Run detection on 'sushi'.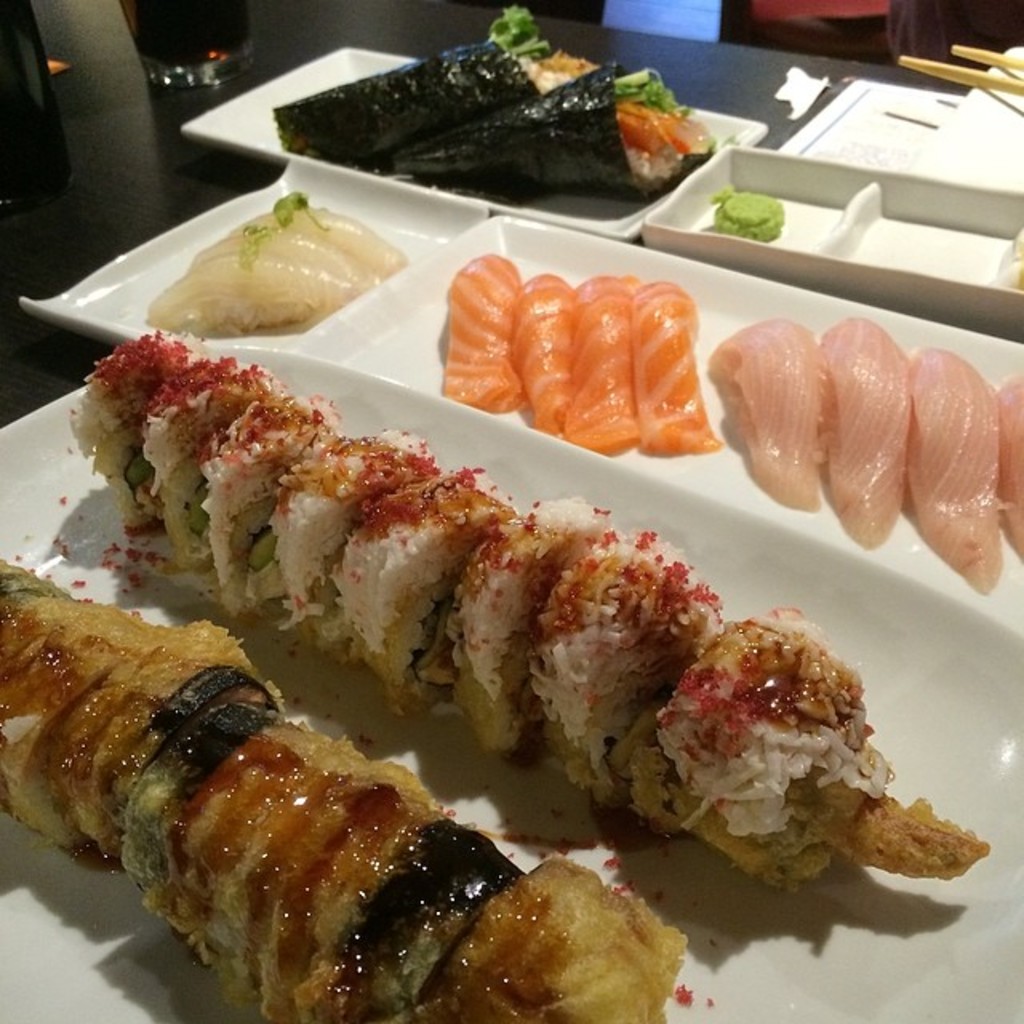
Result: pyautogui.locateOnScreen(822, 323, 910, 547).
